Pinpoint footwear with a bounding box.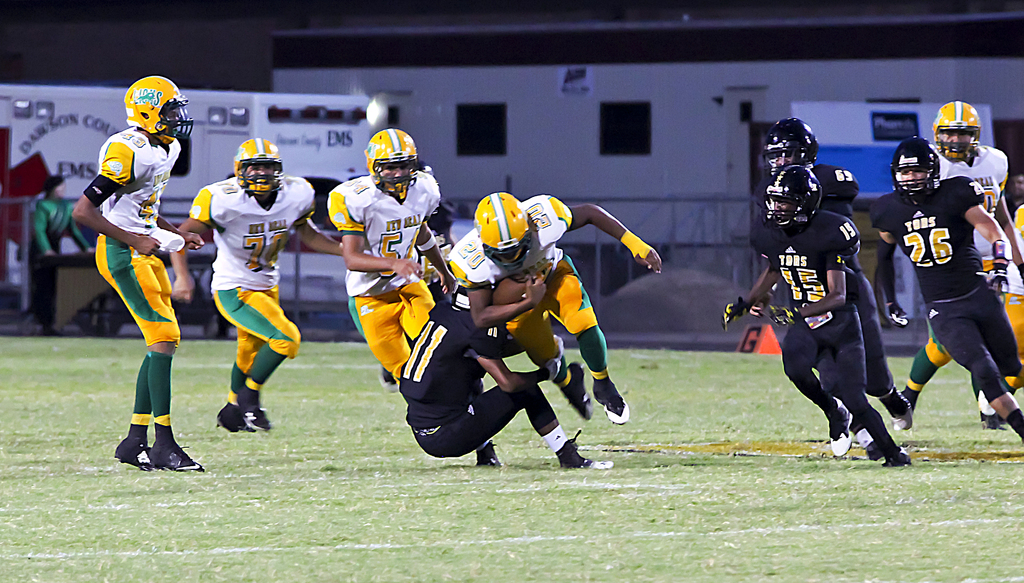
<region>111, 433, 161, 473</region>.
